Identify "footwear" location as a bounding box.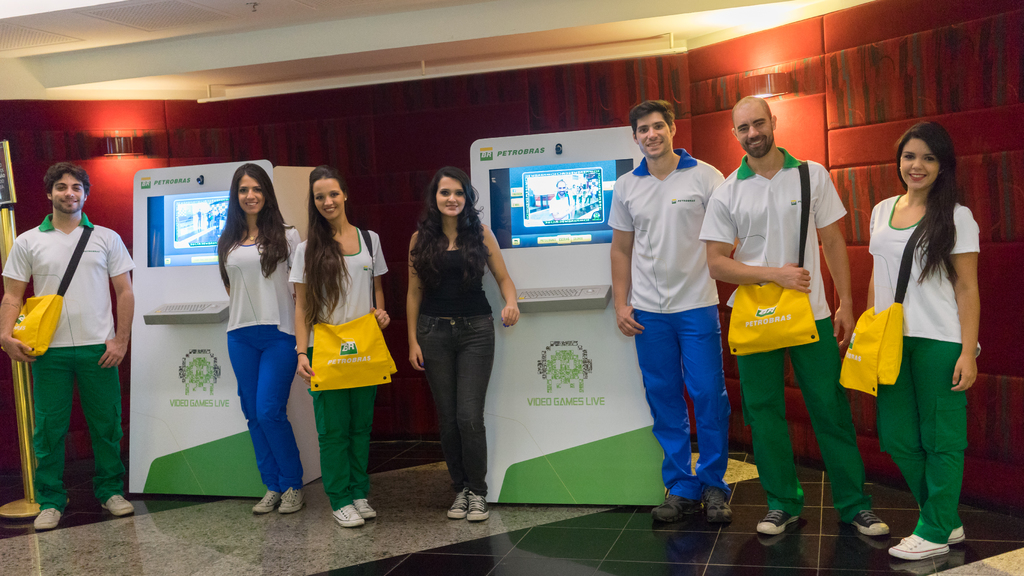
select_region(104, 492, 131, 515).
